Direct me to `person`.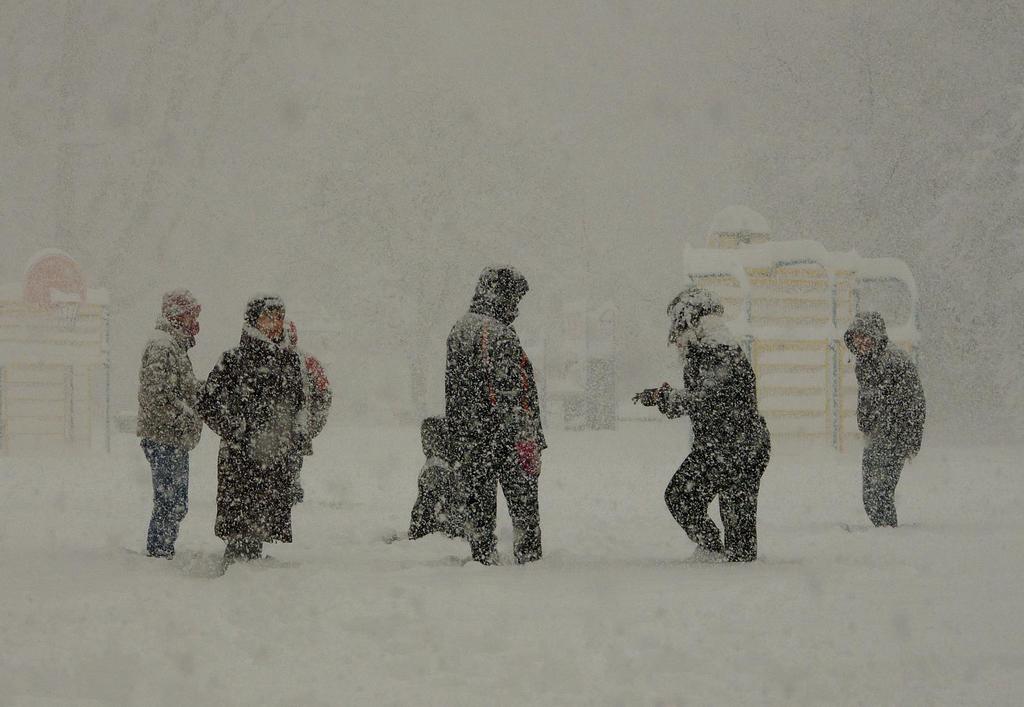
Direction: crop(283, 318, 334, 512).
